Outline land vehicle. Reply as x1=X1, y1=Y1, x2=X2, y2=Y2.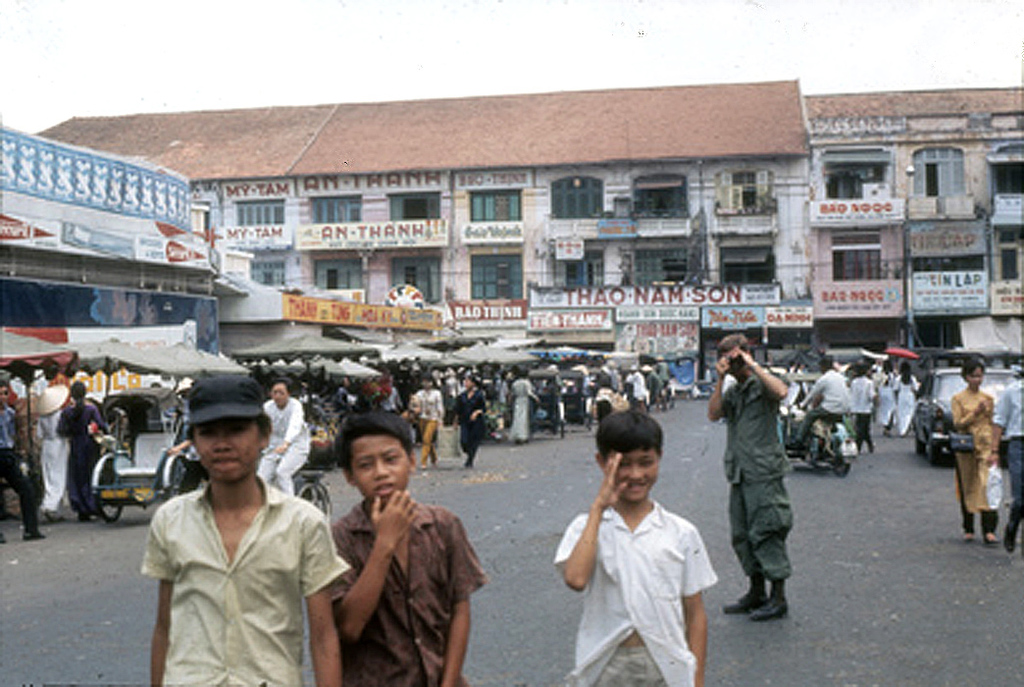
x1=558, y1=355, x2=593, y2=422.
